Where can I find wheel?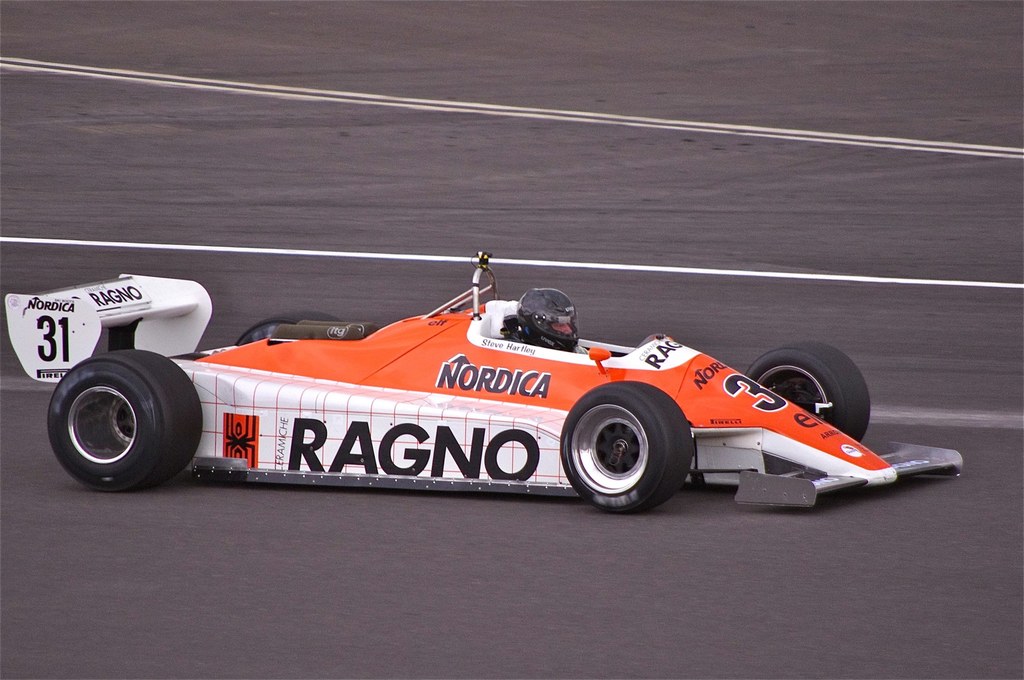
You can find it at [564, 390, 692, 510].
